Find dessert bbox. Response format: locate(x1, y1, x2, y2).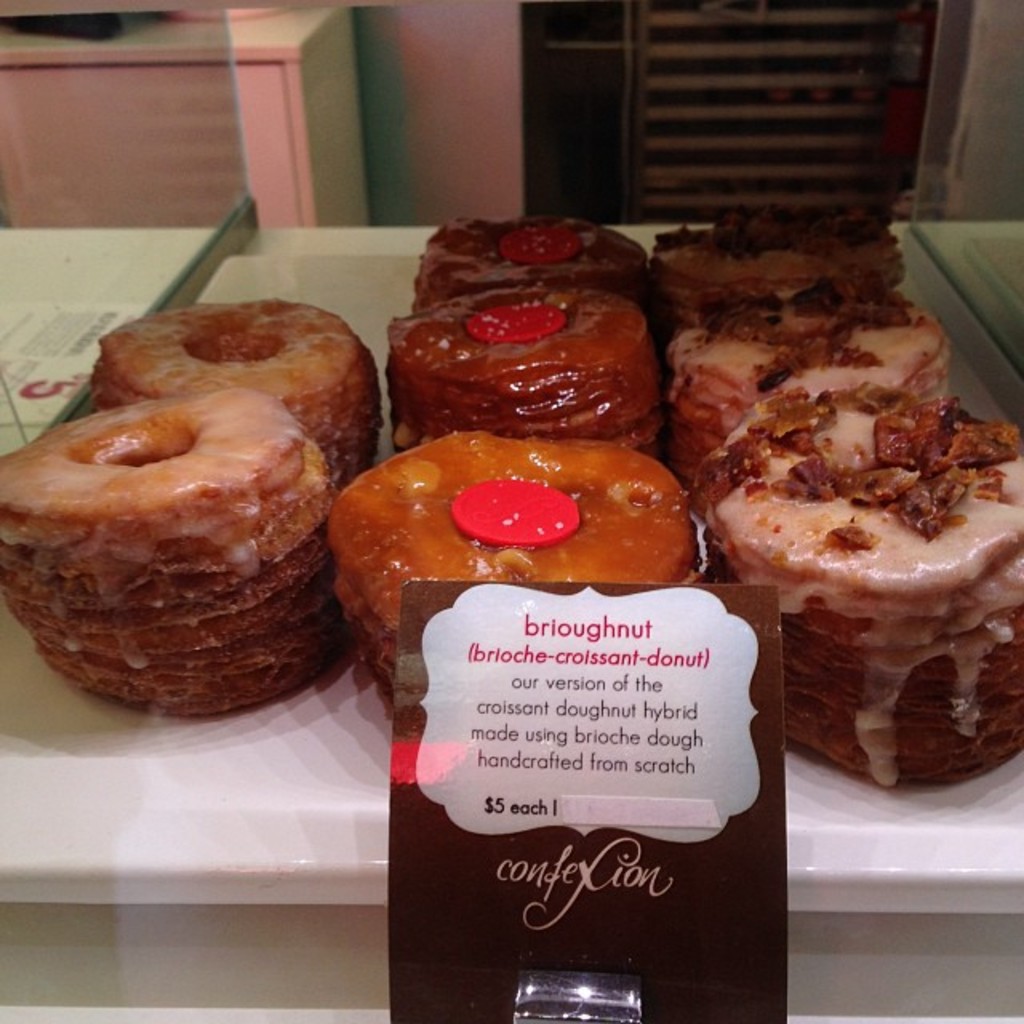
locate(374, 293, 650, 459).
